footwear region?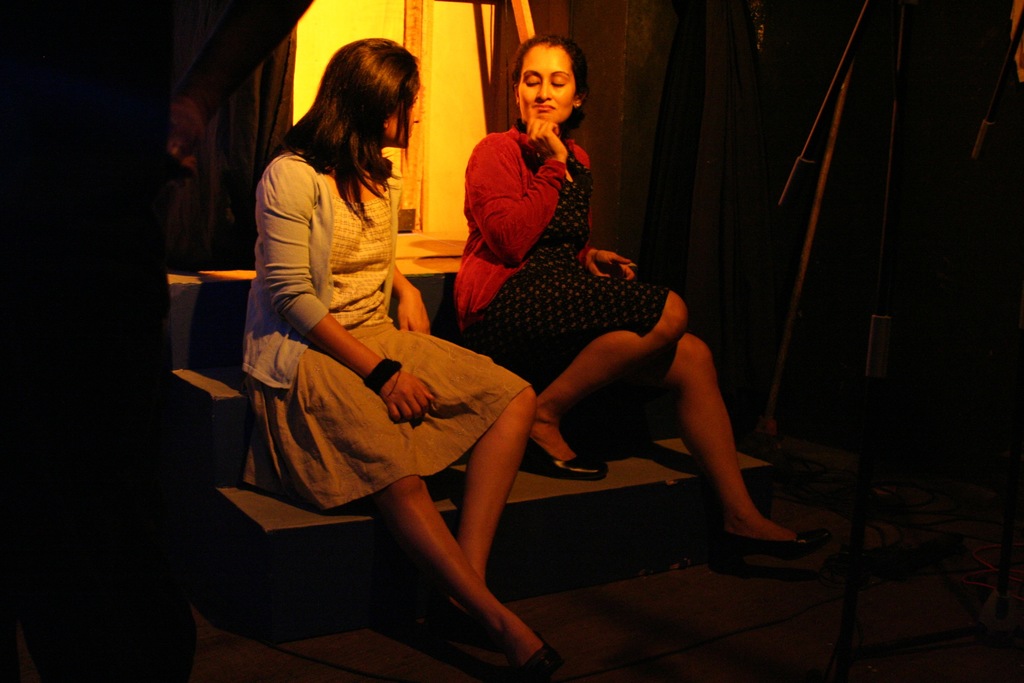
bbox(428, 588, 478, 648)
